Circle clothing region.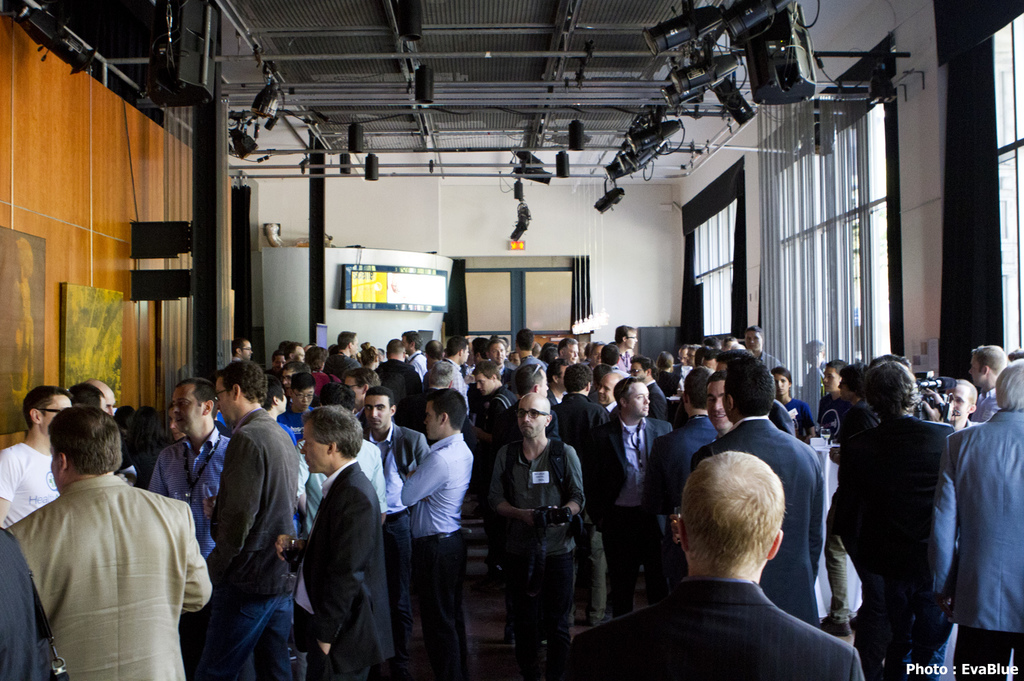
Region: 279,392,314,440.
